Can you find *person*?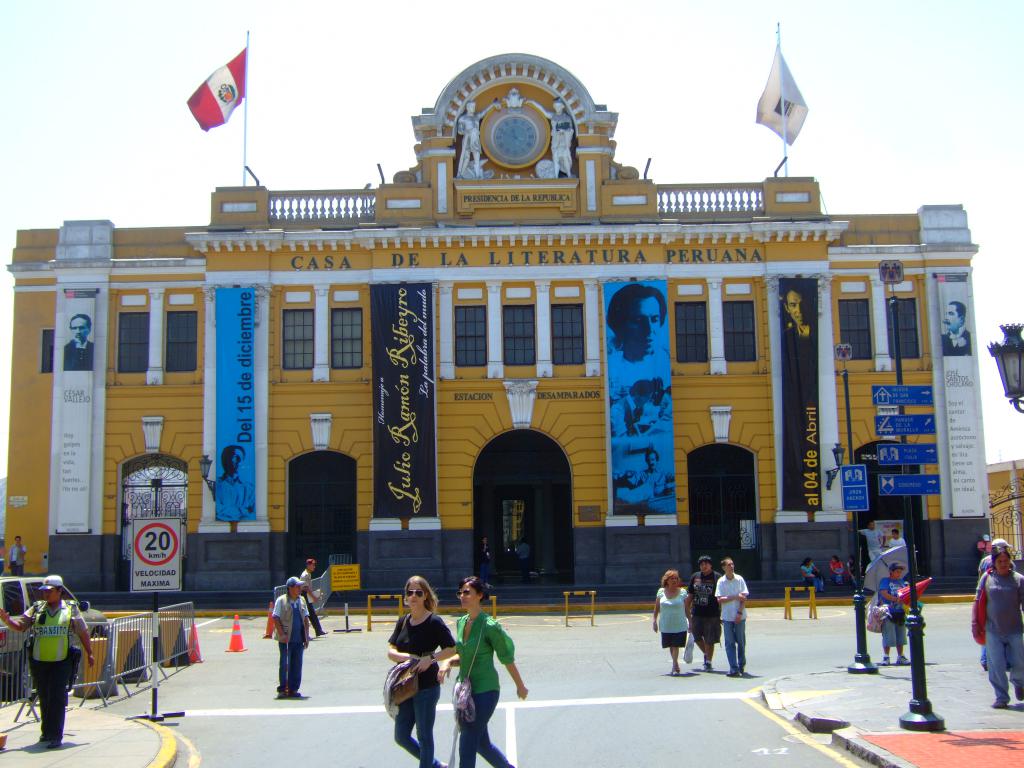
Yes, bounding box: pyautogui.locateOnScreen(272, 576, 312, 696).
